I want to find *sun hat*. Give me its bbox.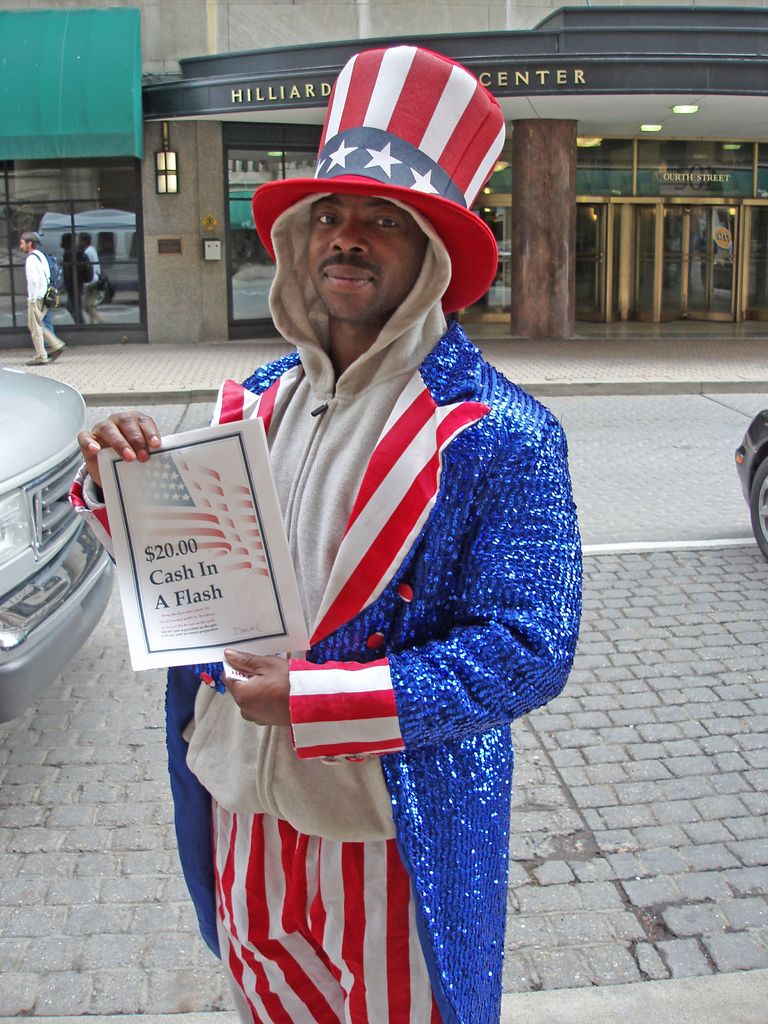
box=[251, 45, 506, 328].
